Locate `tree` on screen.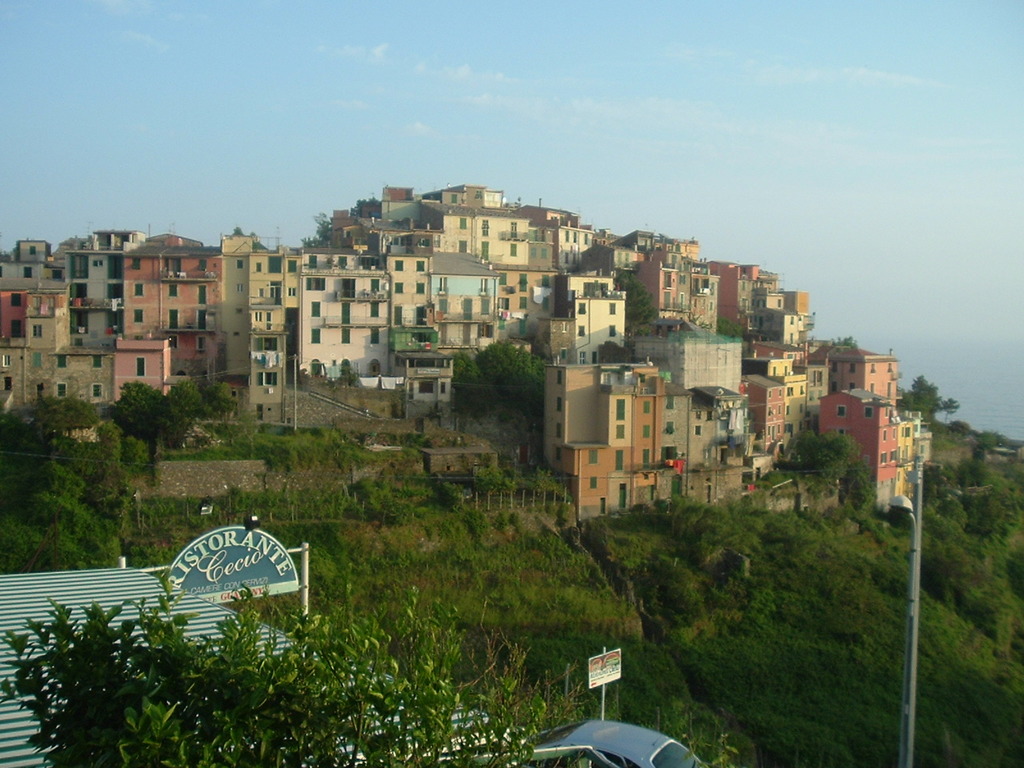
On screen at [left=905, top=366, right=965, bottom=432].
